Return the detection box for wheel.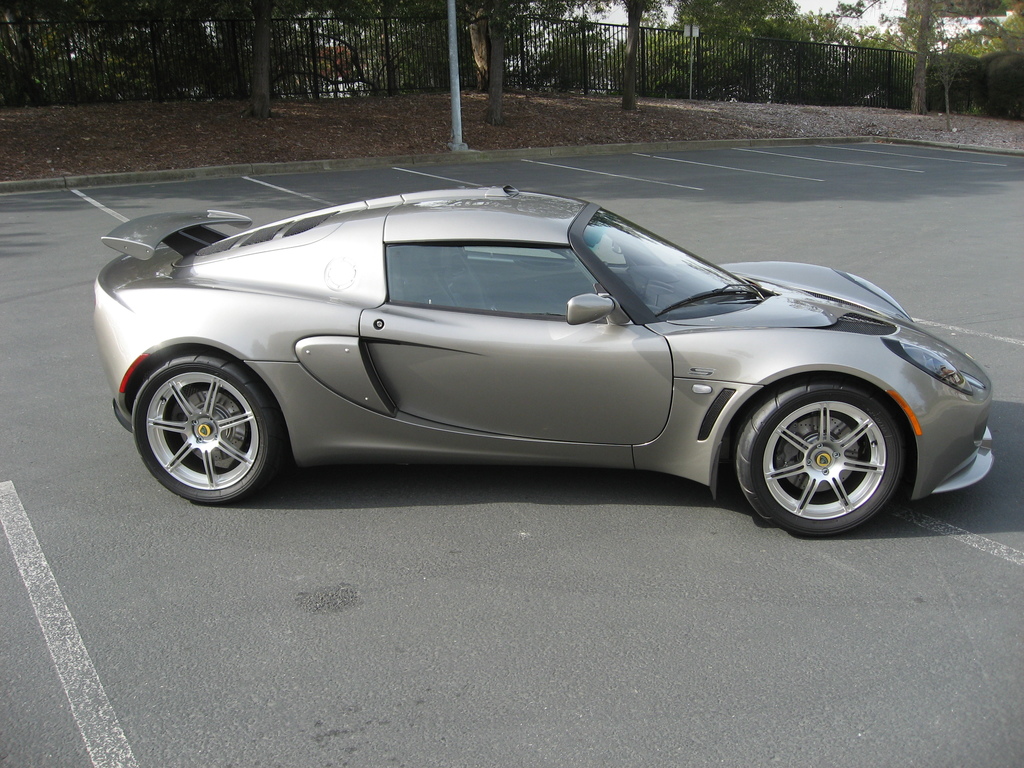
[734, 380, 904, 539].
